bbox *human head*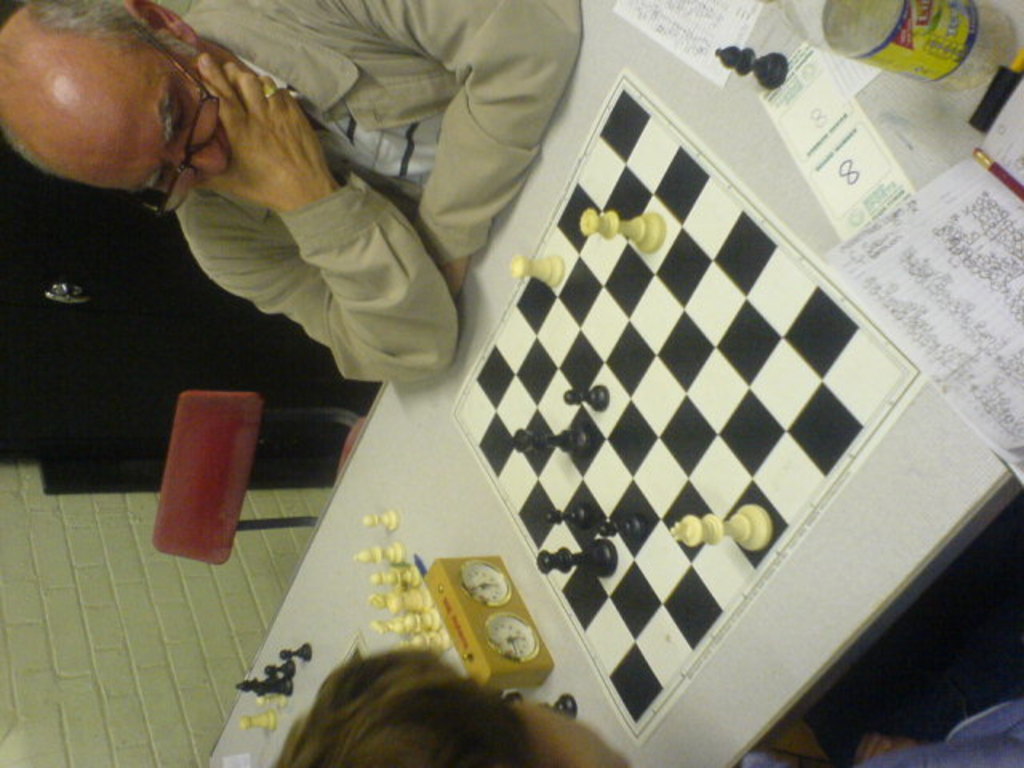
box(13, 5, 232, 200)
